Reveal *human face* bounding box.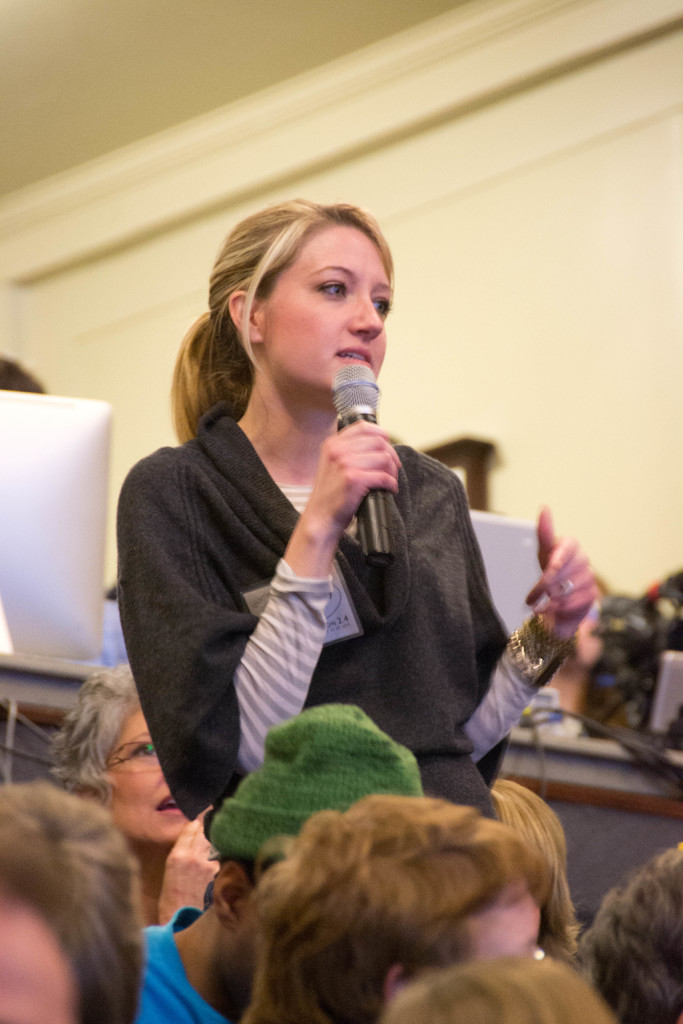
Revealed: x1=267 y1=228 x2=393 y2=385.
